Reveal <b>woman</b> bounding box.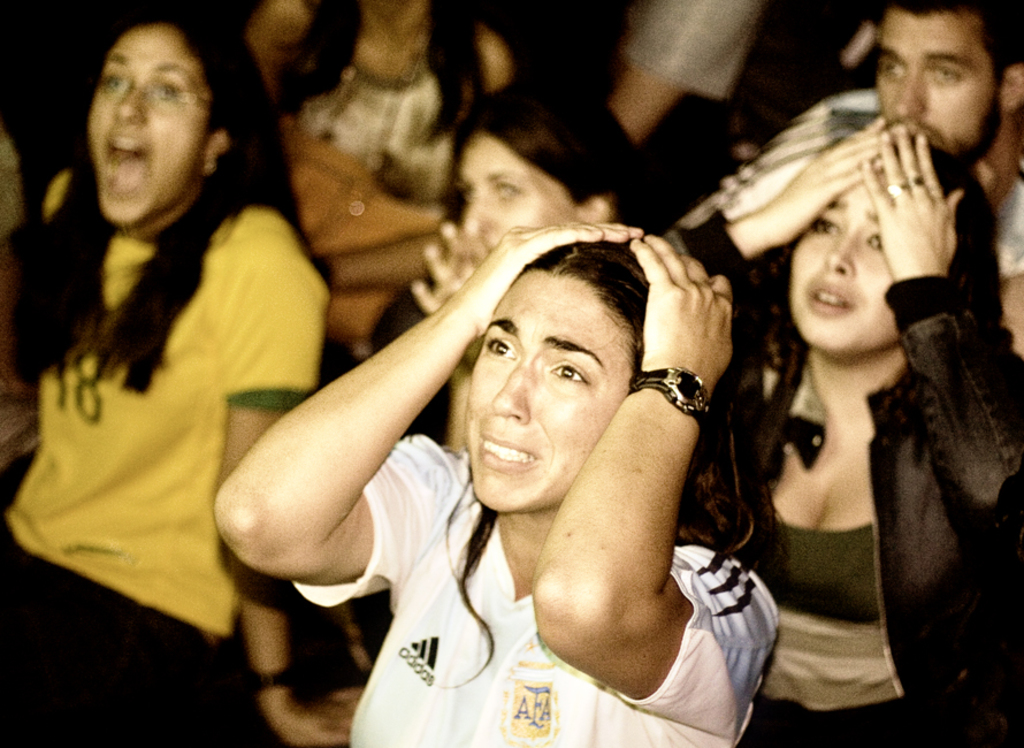
Revealed: x1=656 y1=109 x2=1023 y2=747.
